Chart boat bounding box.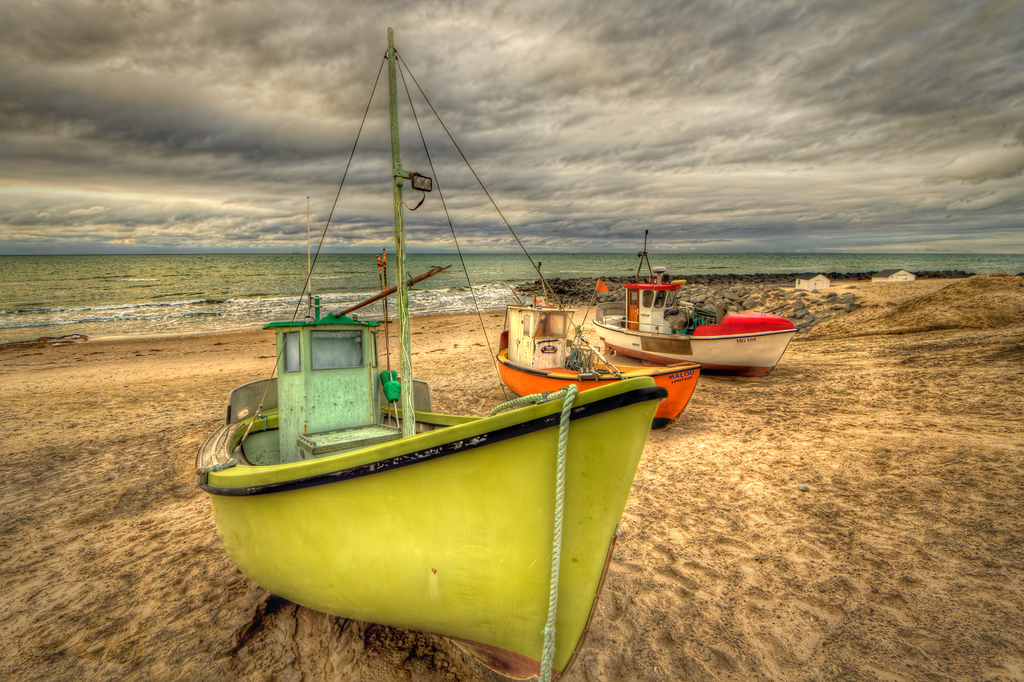
Charted: {"left": 196, "top": 16, "right": 666, "bottom": 681}.
